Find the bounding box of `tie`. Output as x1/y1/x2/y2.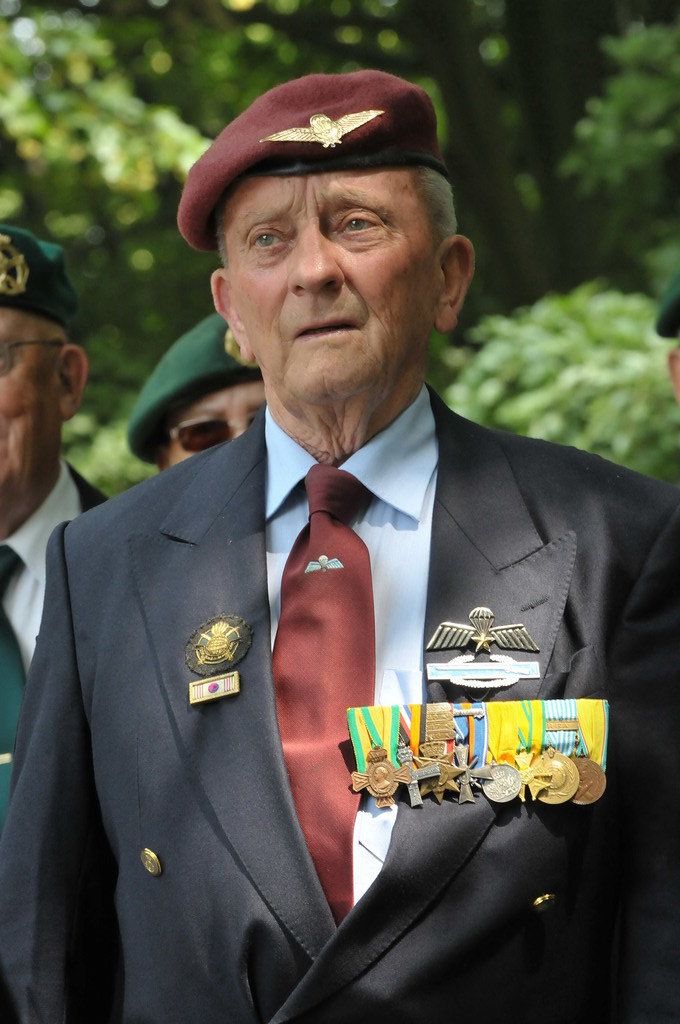
267/460/369/924.
